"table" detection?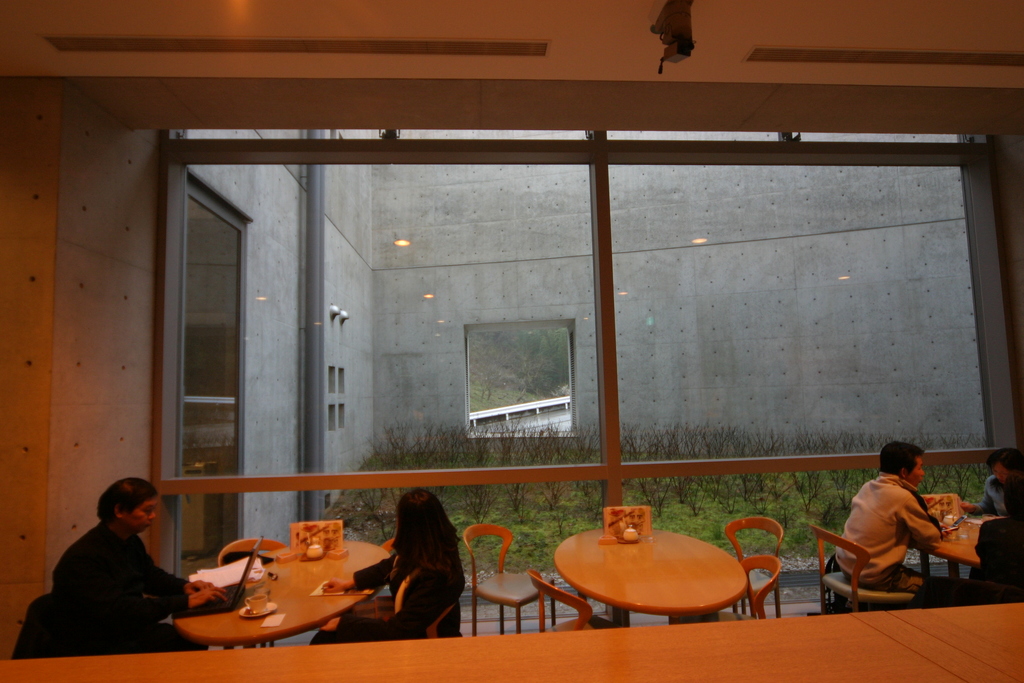
rect(148, 488, 442, 671)
